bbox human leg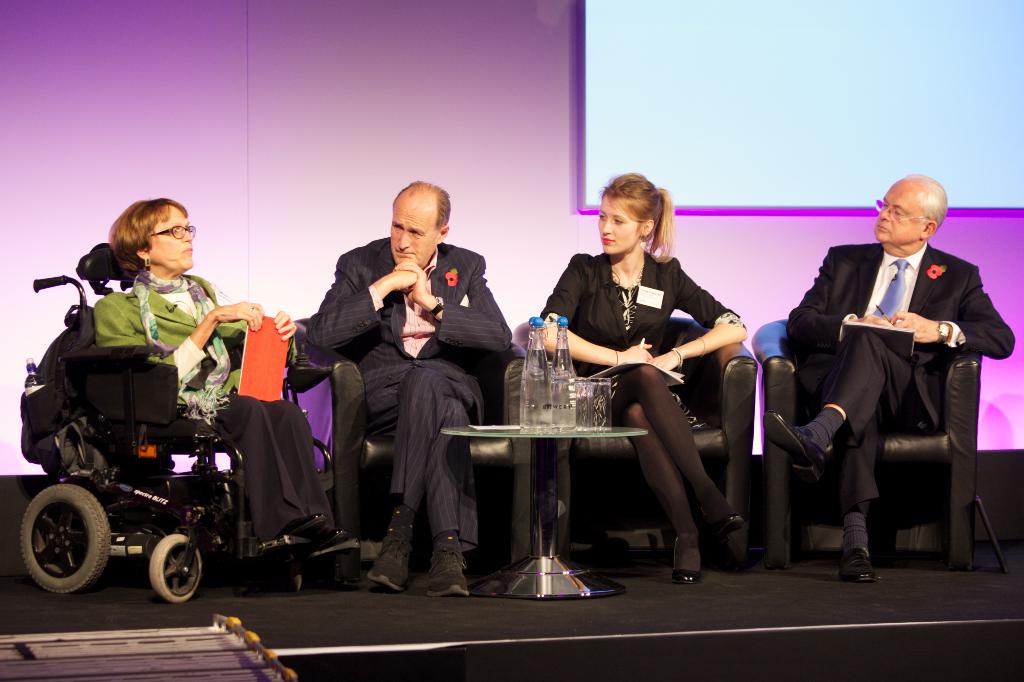
detection(806, 363, 881, 582)
